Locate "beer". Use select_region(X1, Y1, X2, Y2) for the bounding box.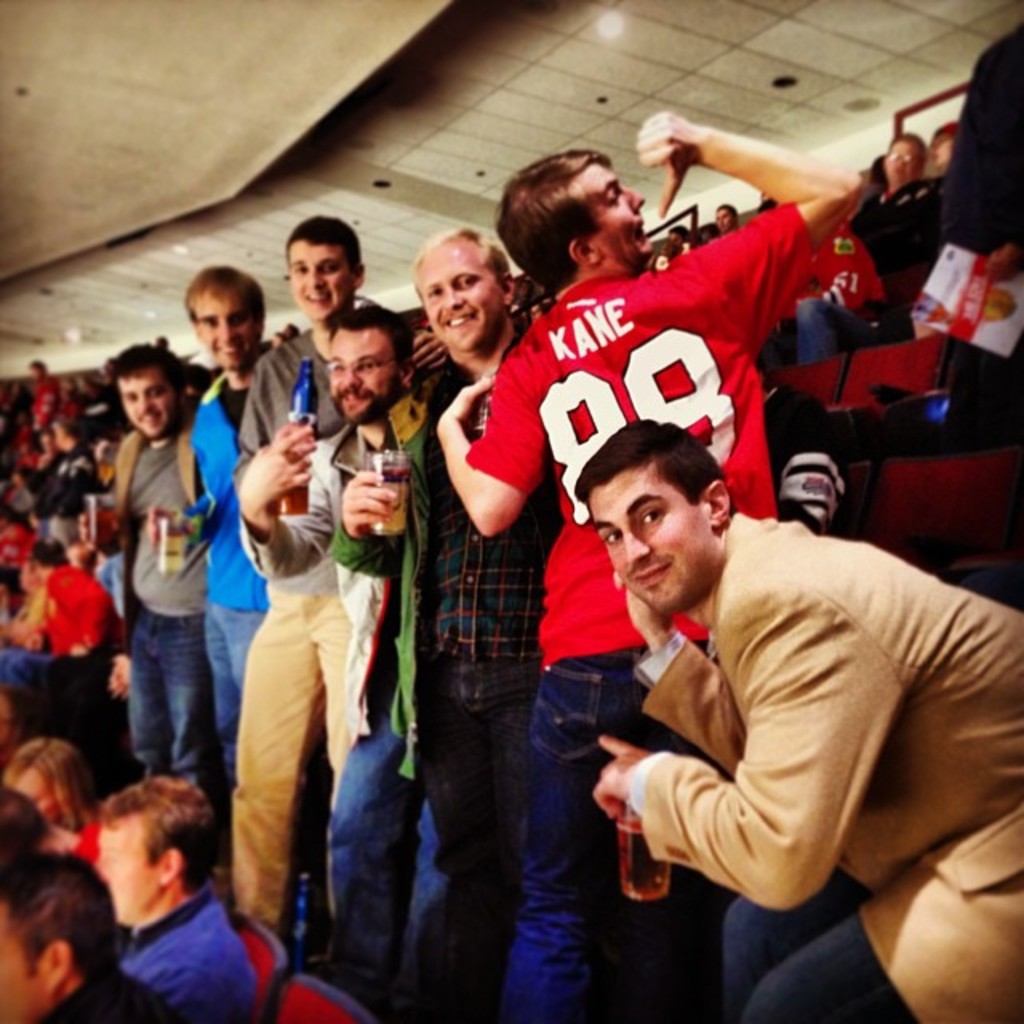
select_region(155, 512, 195, 582).
